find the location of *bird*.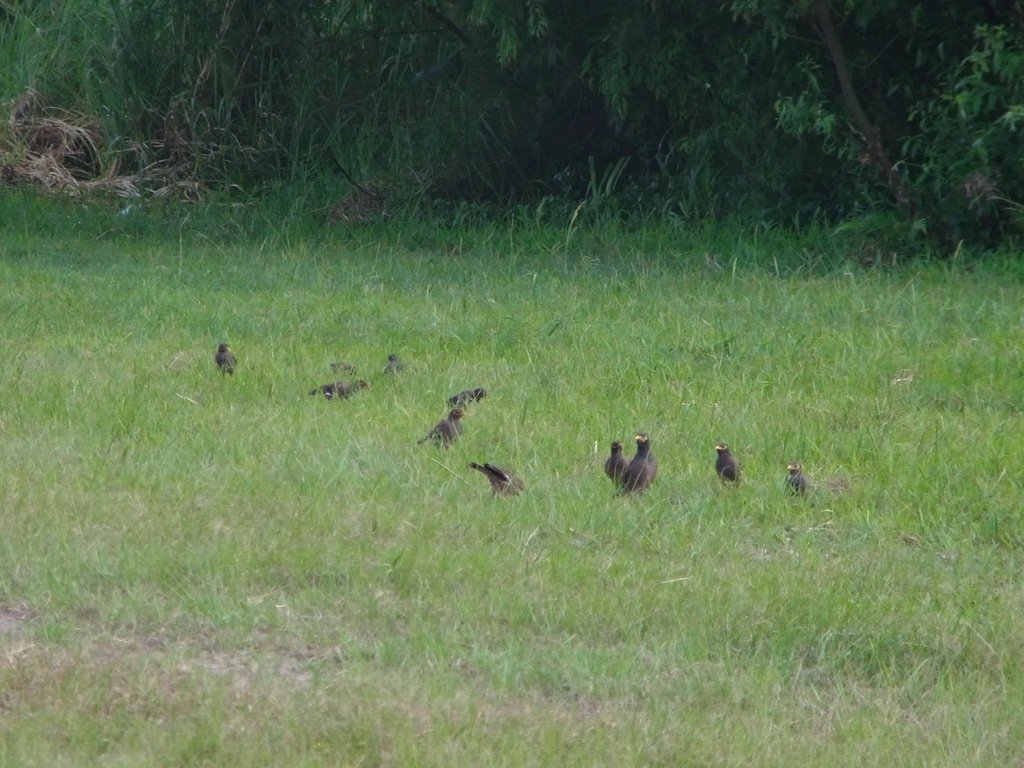
Location: bbox=[782, 466, 815, 499].
